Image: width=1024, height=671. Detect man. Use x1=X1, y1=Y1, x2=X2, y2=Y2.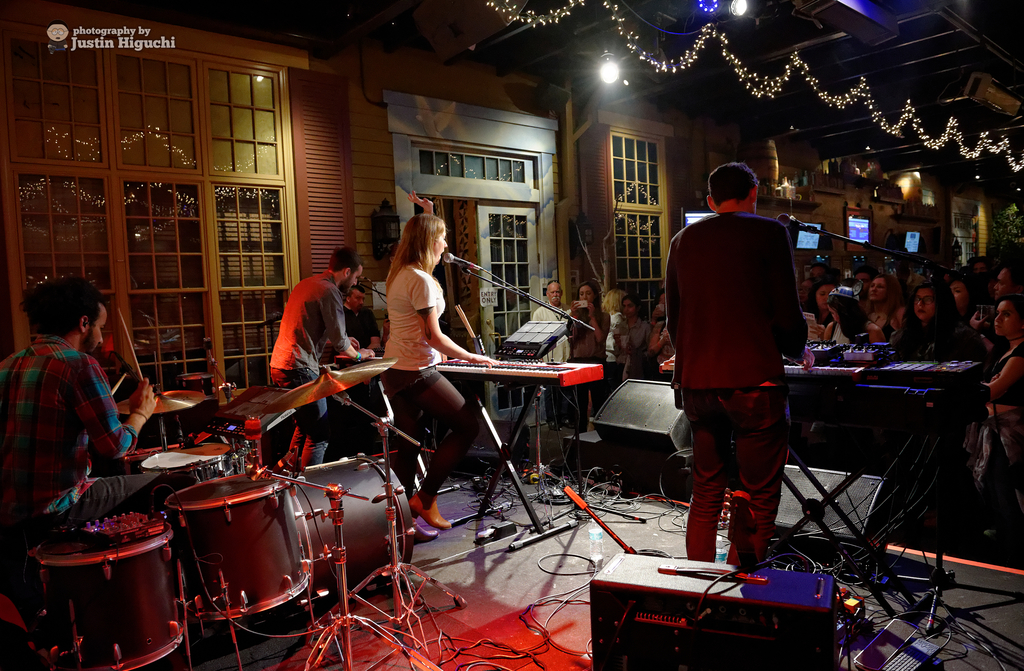
x1=531, y1=280, x2=575, y2=364.
